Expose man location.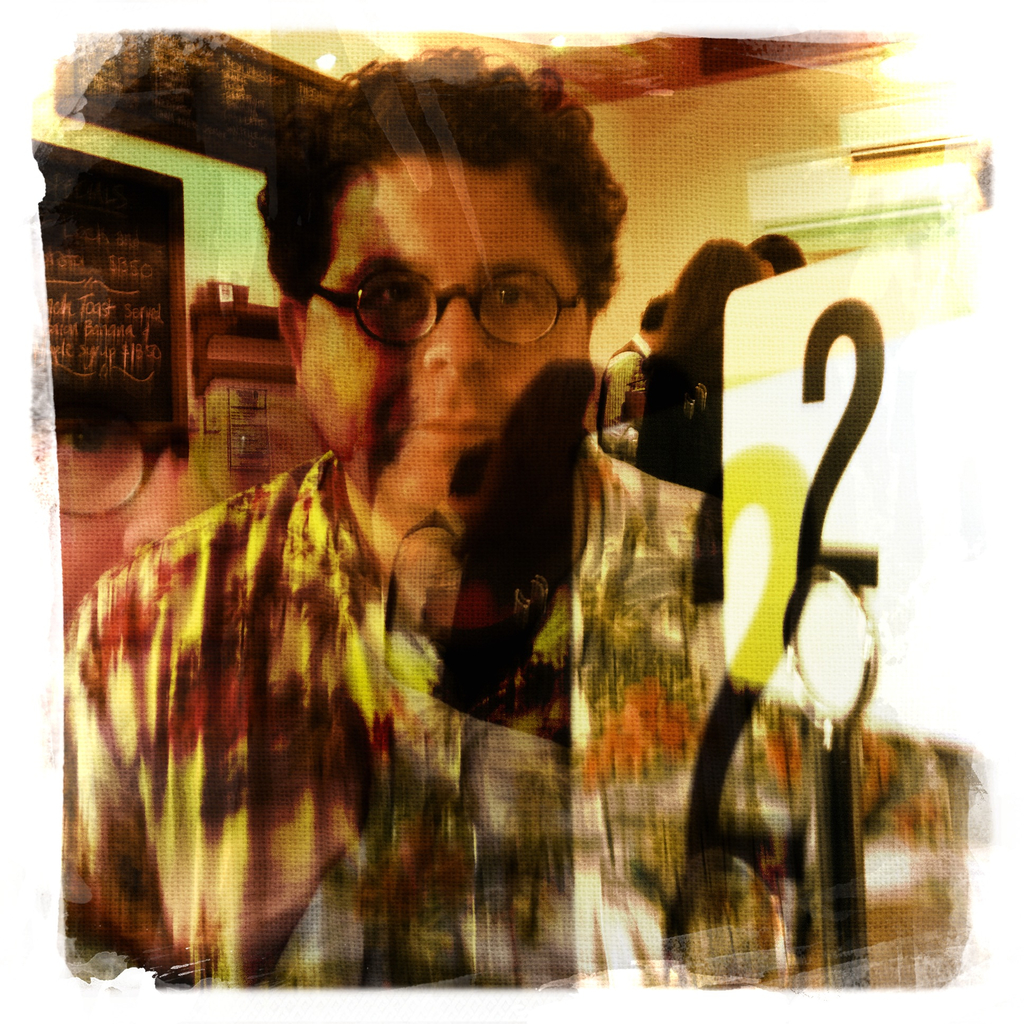
Exposed at 41 83 823 972.
